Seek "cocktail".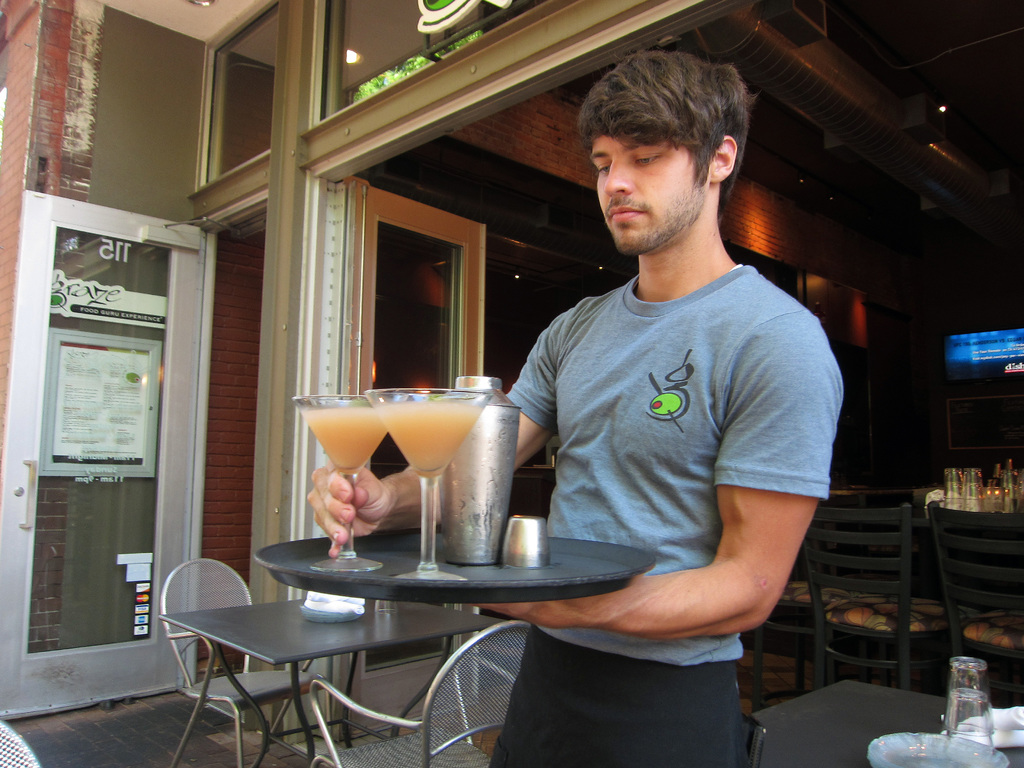
367 379 497 581.
